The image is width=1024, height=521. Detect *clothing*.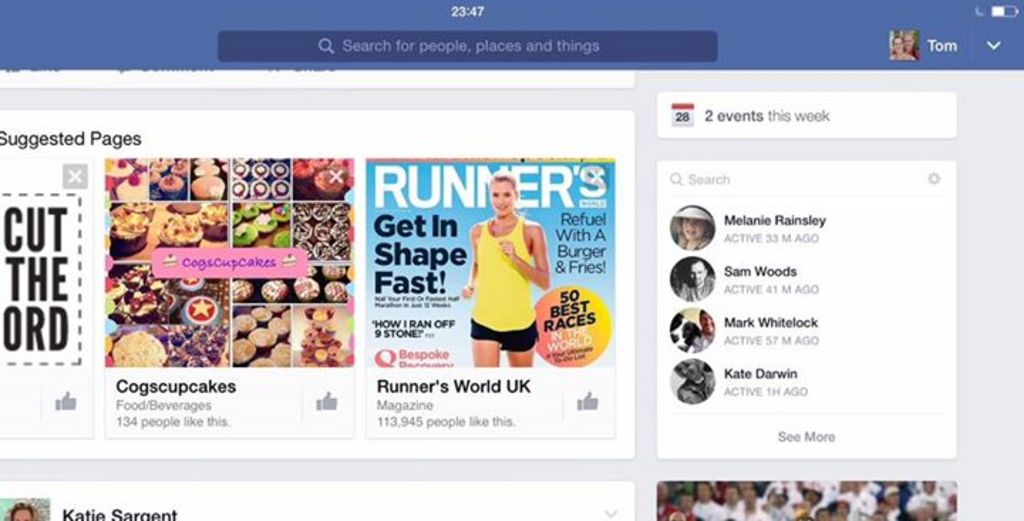
Detection: select_region(461, 201, 543, 357).
